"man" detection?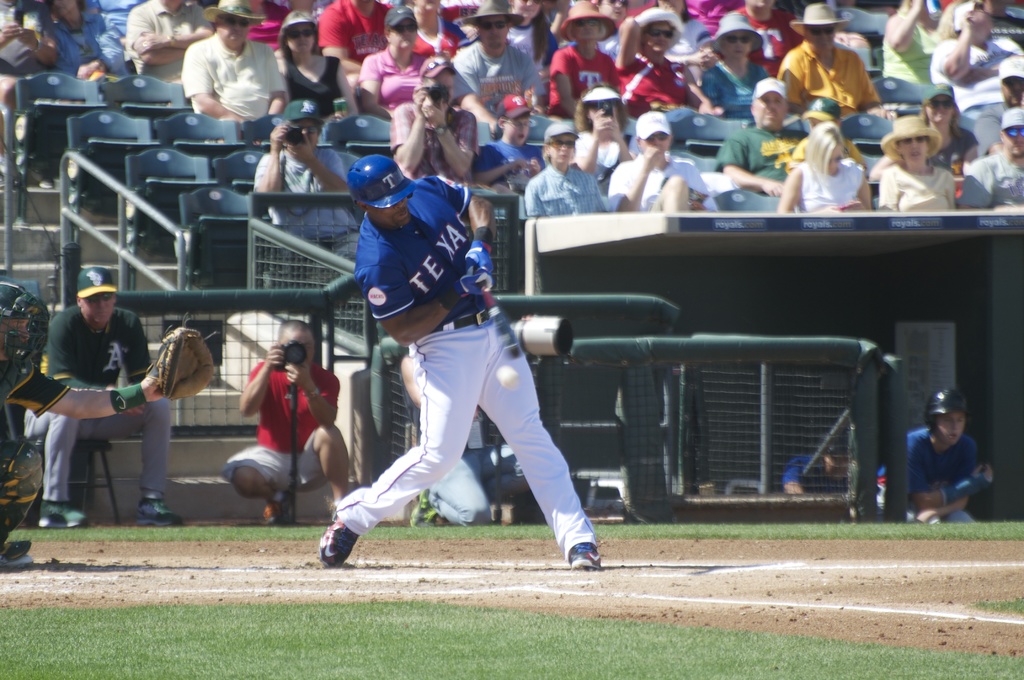
box=[784, 433, 859, 496]
